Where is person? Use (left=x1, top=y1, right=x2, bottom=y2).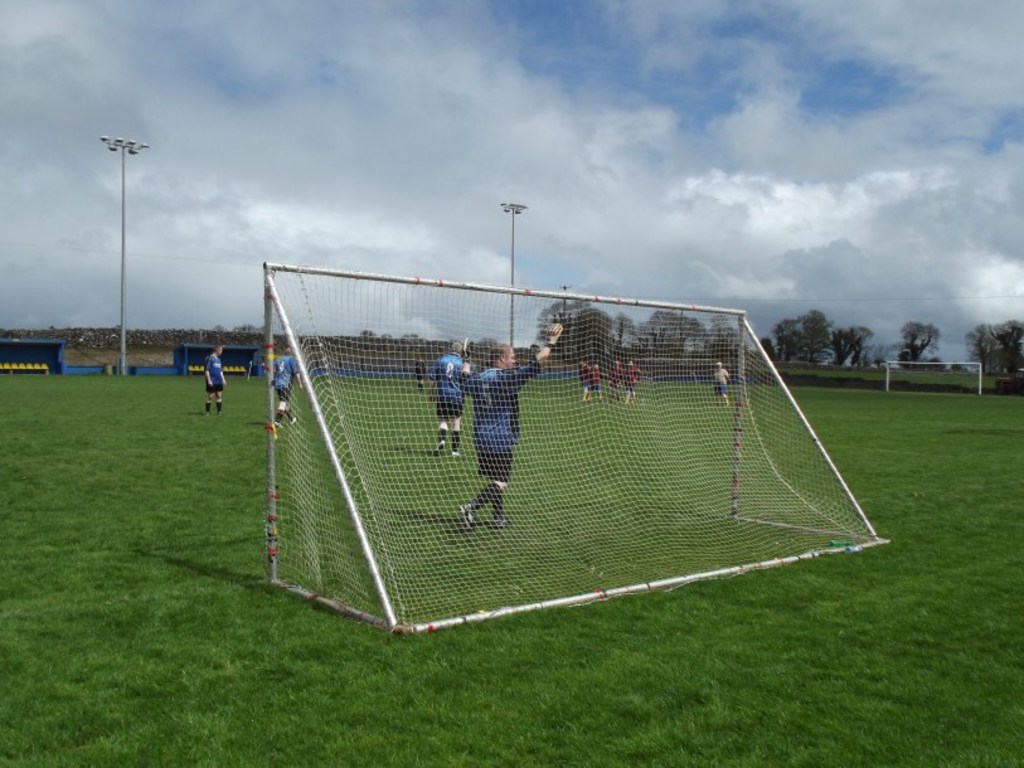
(left=455, top=322, right=566, bottom=528).
